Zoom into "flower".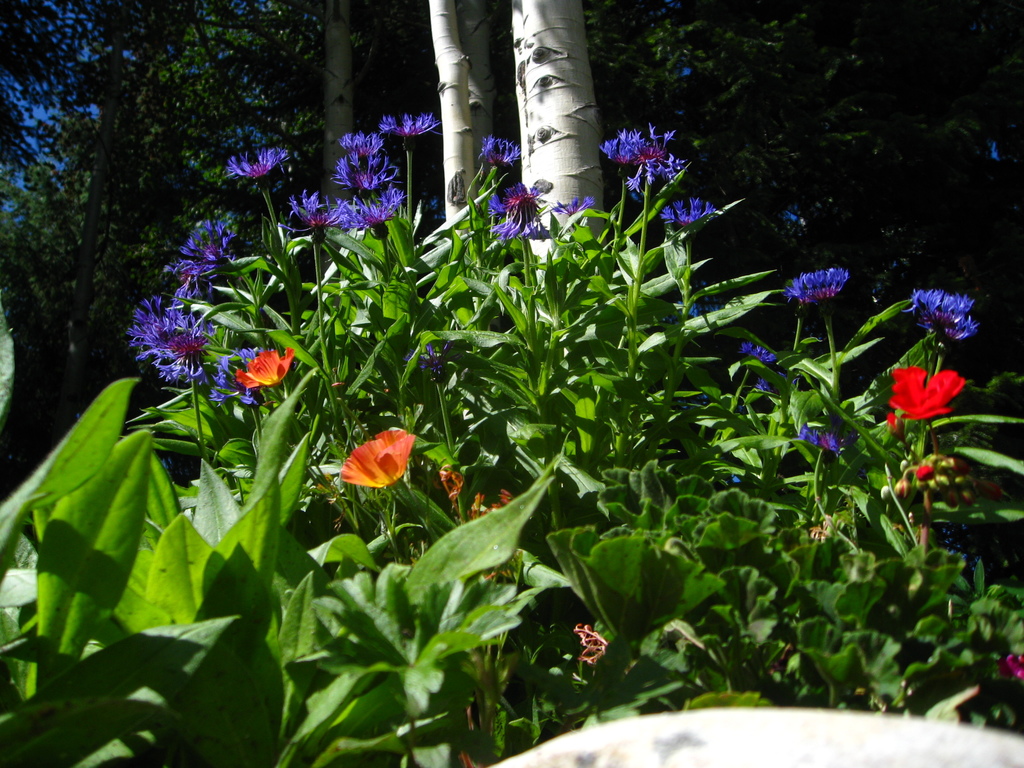
Zoom target: bbox=[738, 339, 779, 365].
